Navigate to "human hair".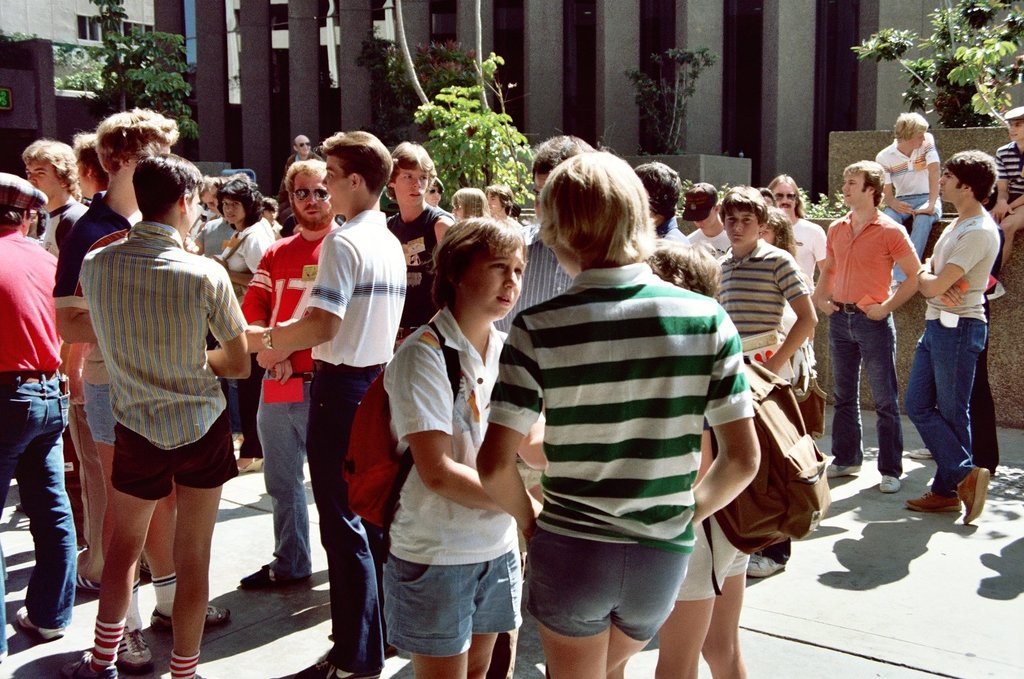
Navigation target: detection(842, 165, 887, 207).
